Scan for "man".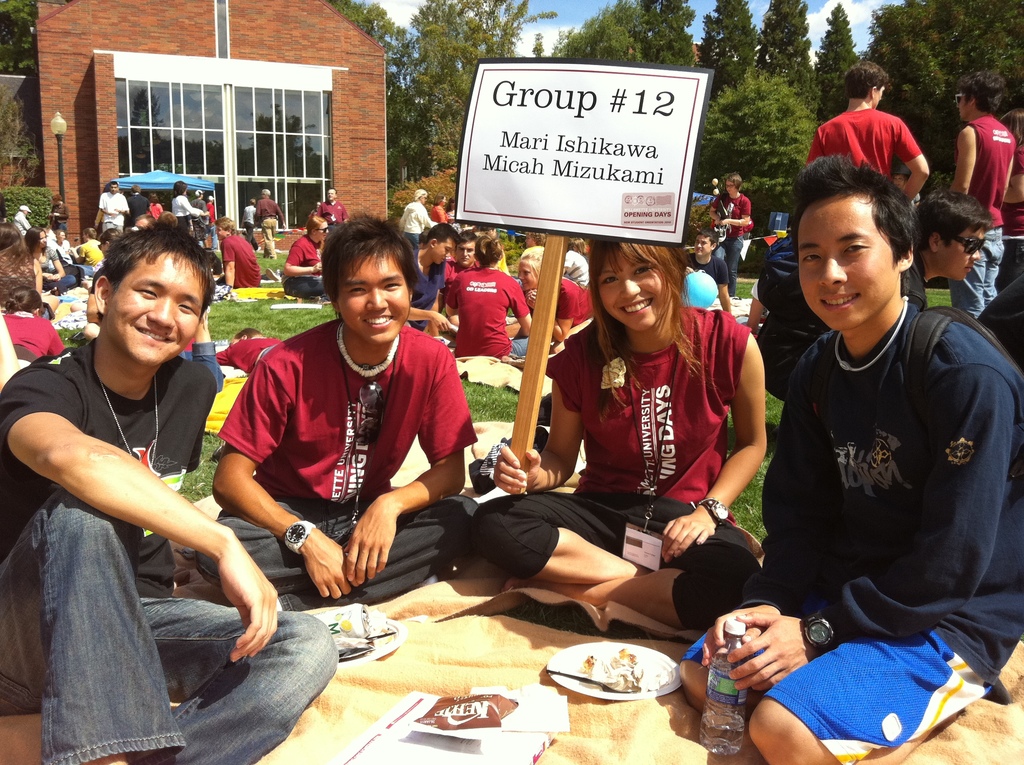
Scan result: x1=952, y1=70, x2=1018, y2=321.
